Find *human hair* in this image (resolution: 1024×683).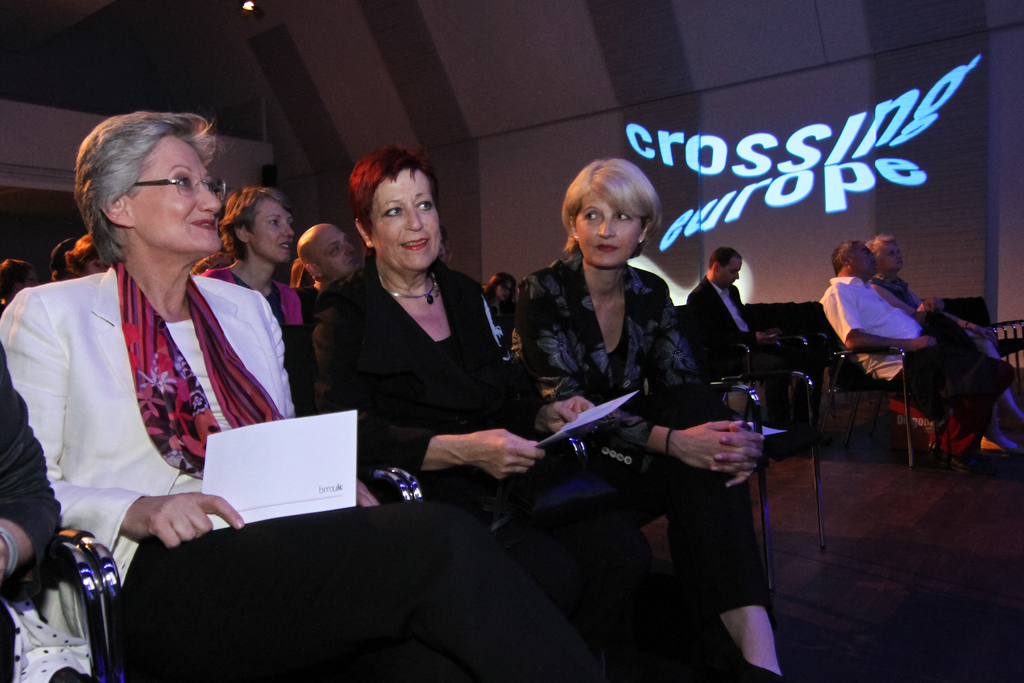
x1=865 y1=233 x2=894 y2=258.
